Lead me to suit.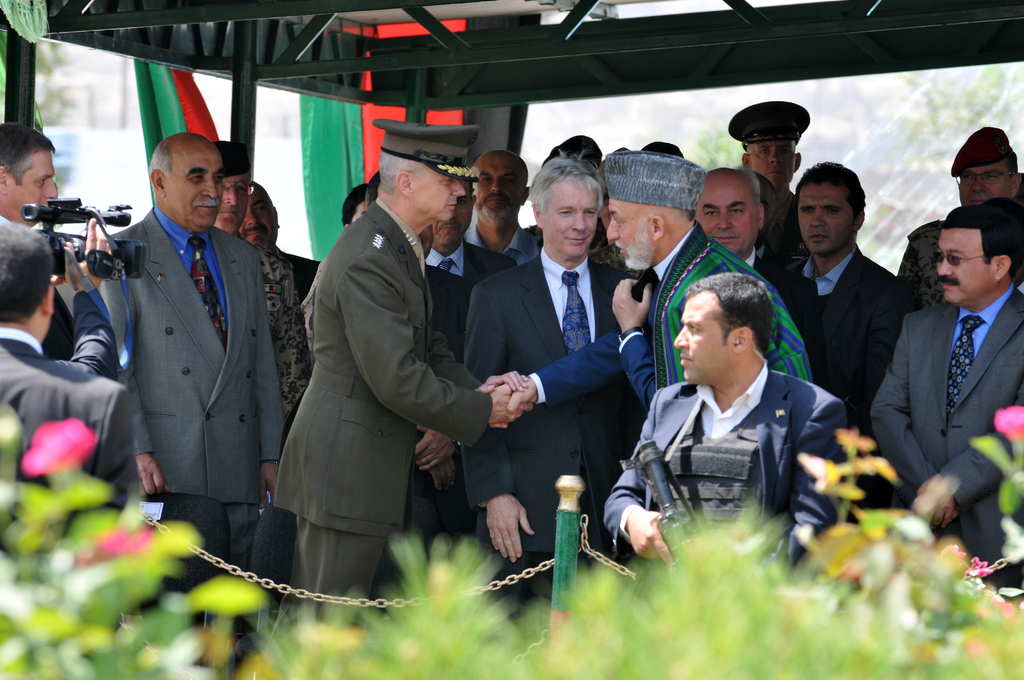
Lead to l=761, t=252, r=841, b=391.
